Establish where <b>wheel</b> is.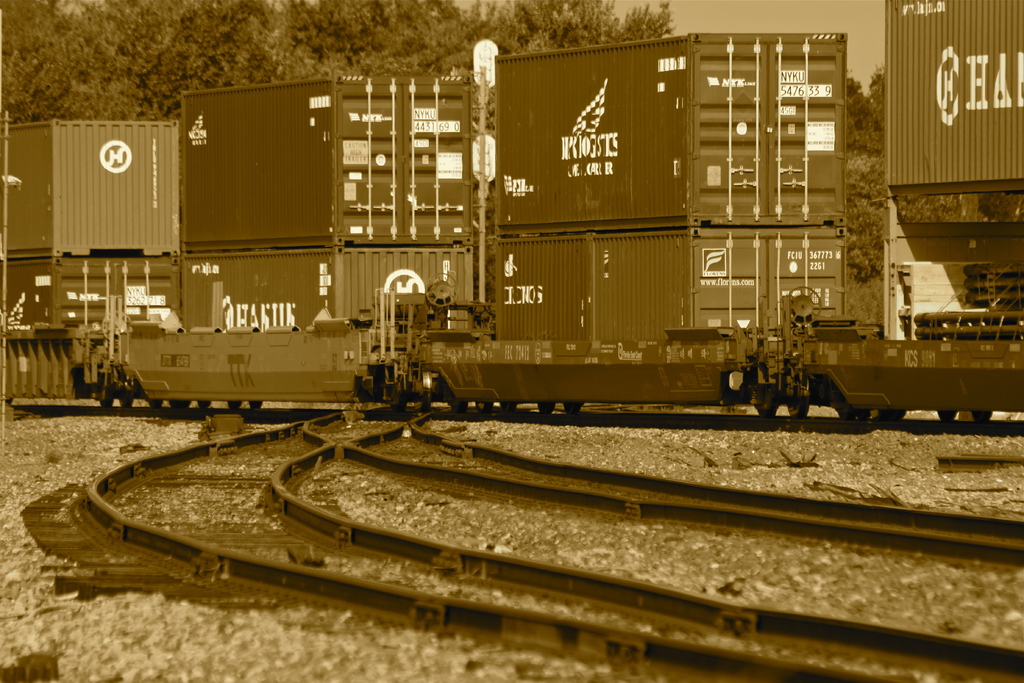
Established at box=[566, 402, 581, 415].
